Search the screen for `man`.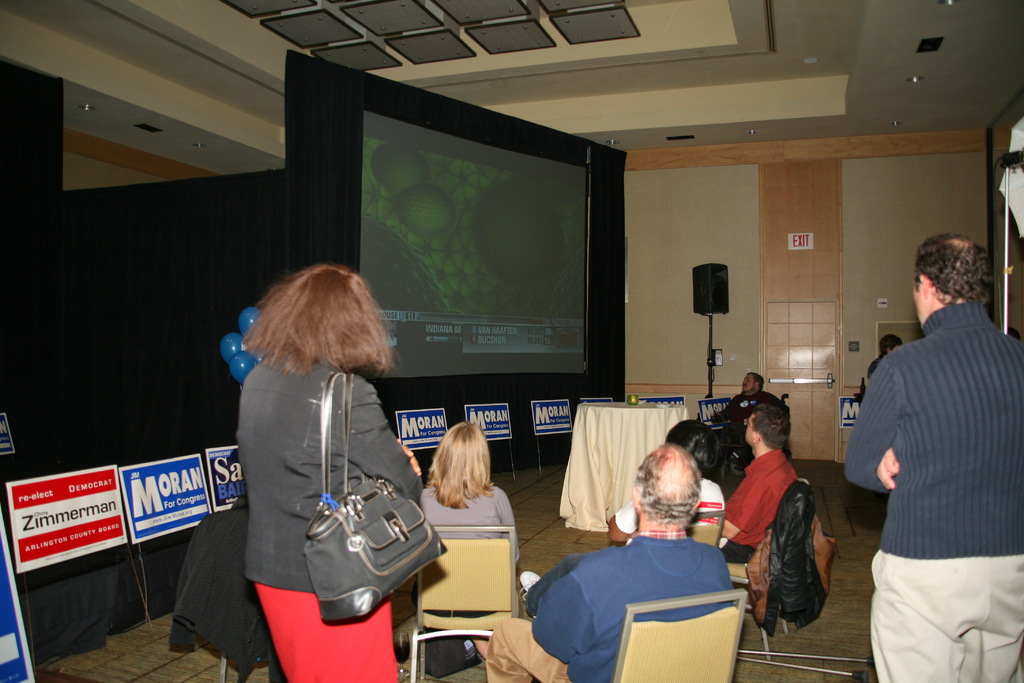
Found at x1=523, y1=462, x2=784, y2=668.
